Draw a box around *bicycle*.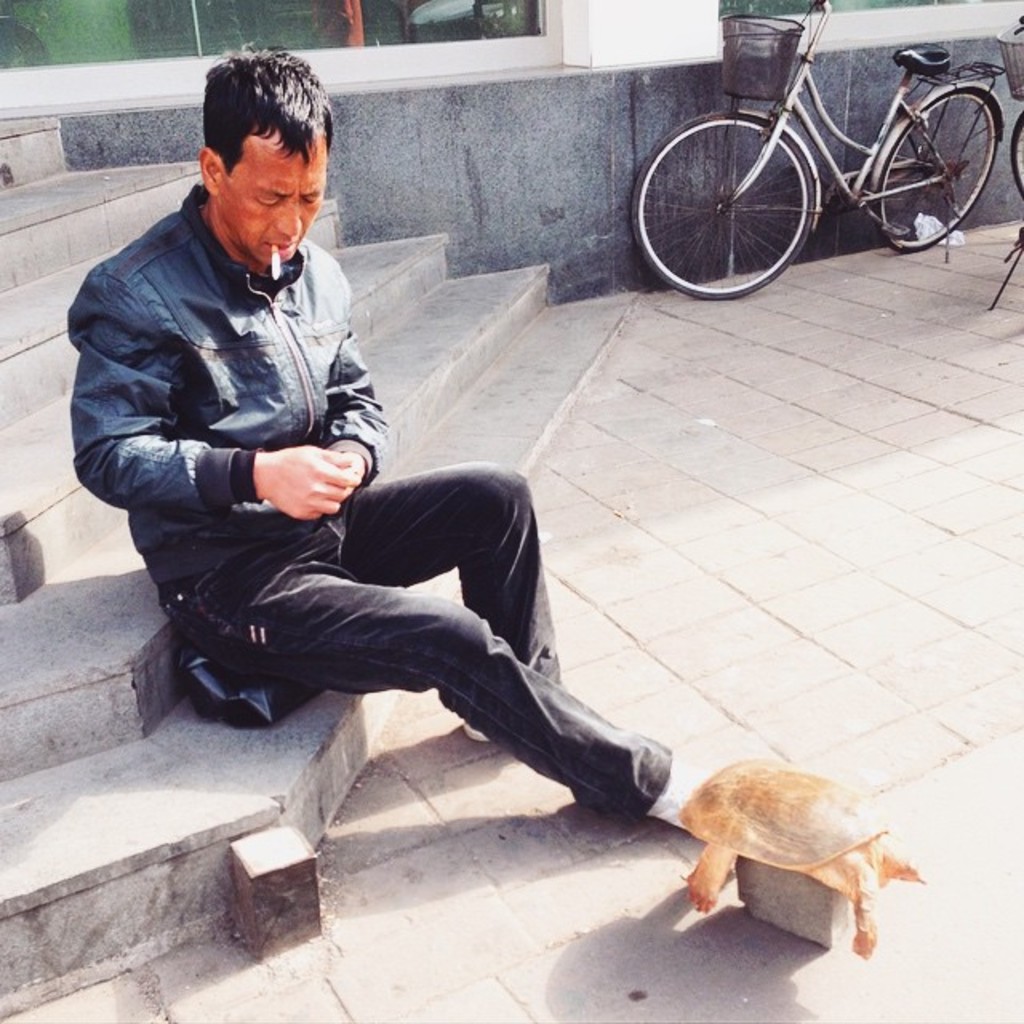
bbox=(994, 14, 1022, 306).
